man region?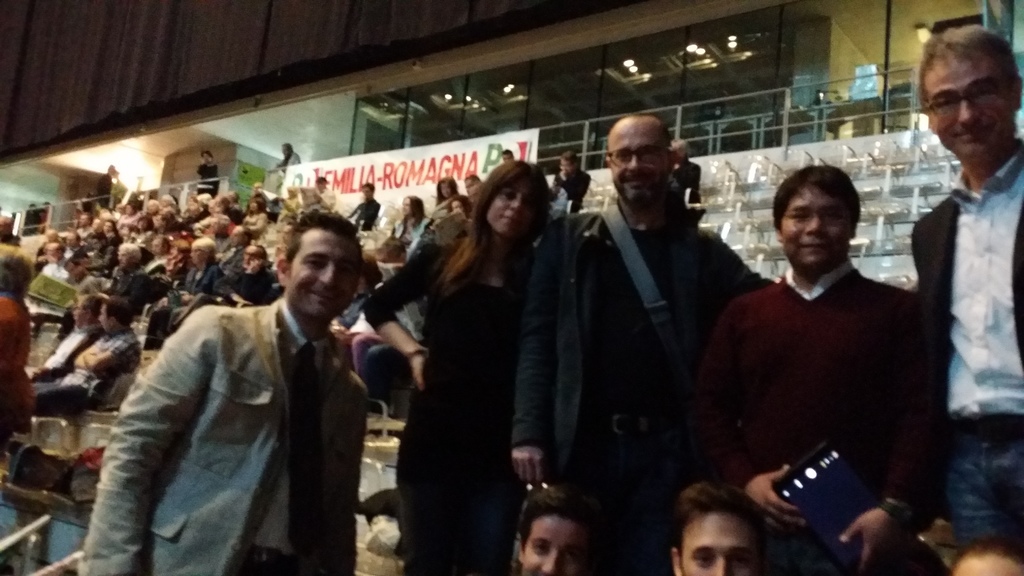
[x1=515, y1=111, x2=780, y2=575]
